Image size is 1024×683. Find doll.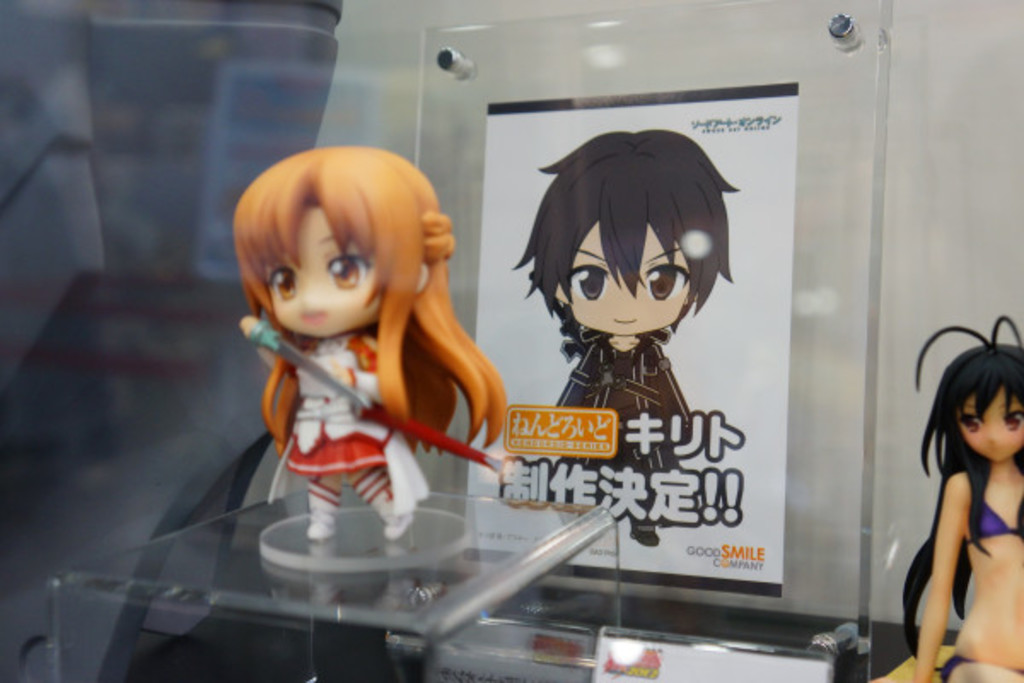
903,314,1021,681.
